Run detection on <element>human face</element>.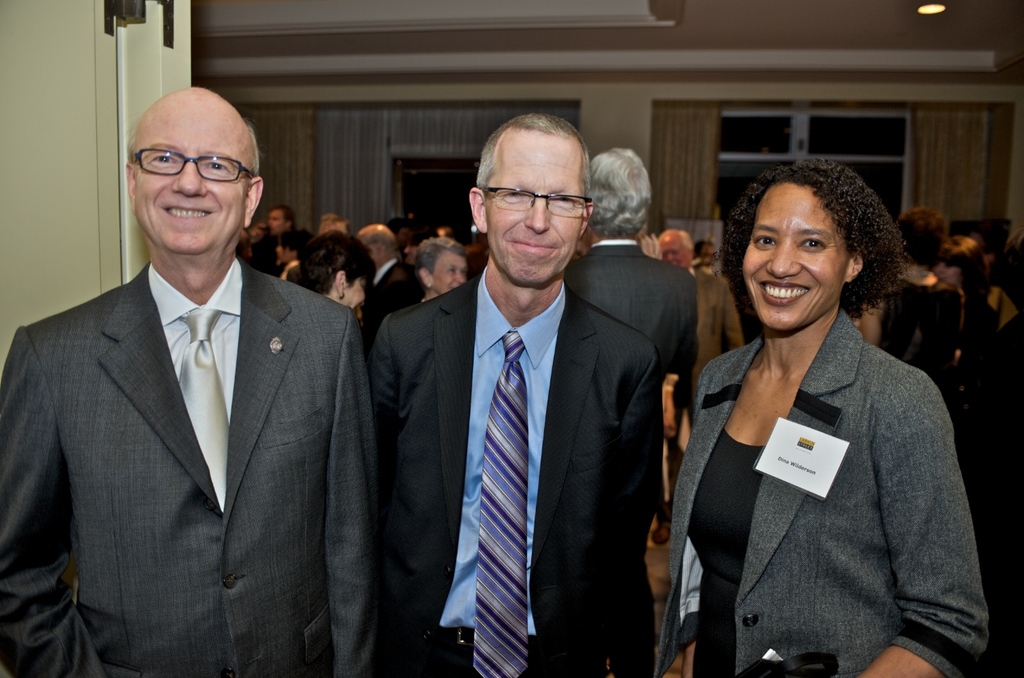
Result: 136, 94, 251, 249.
